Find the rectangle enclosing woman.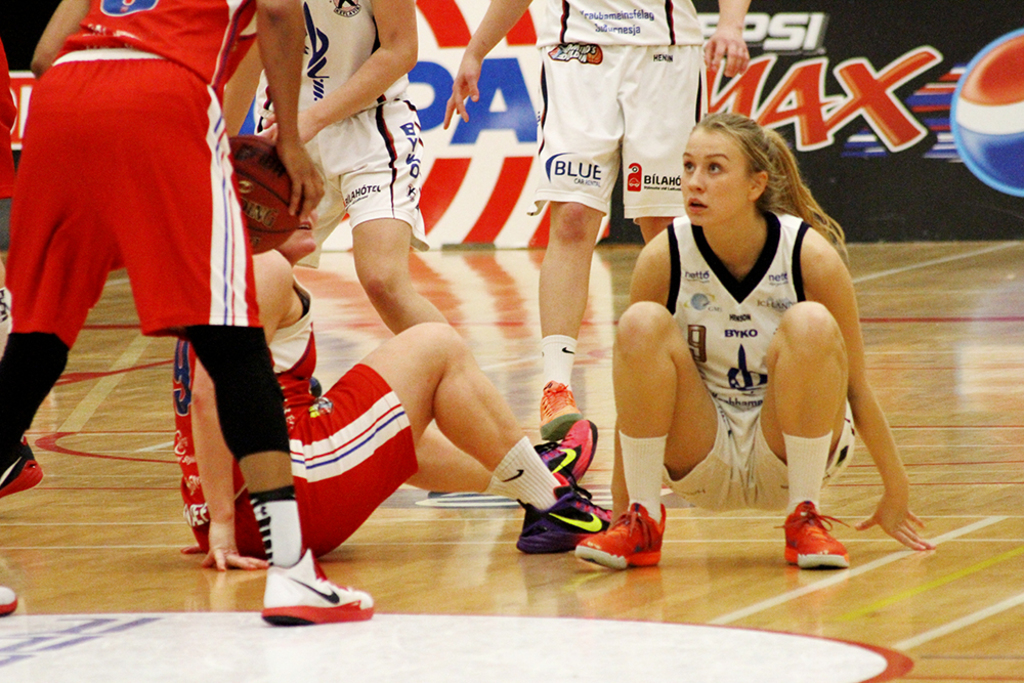
0/0/374/623.
